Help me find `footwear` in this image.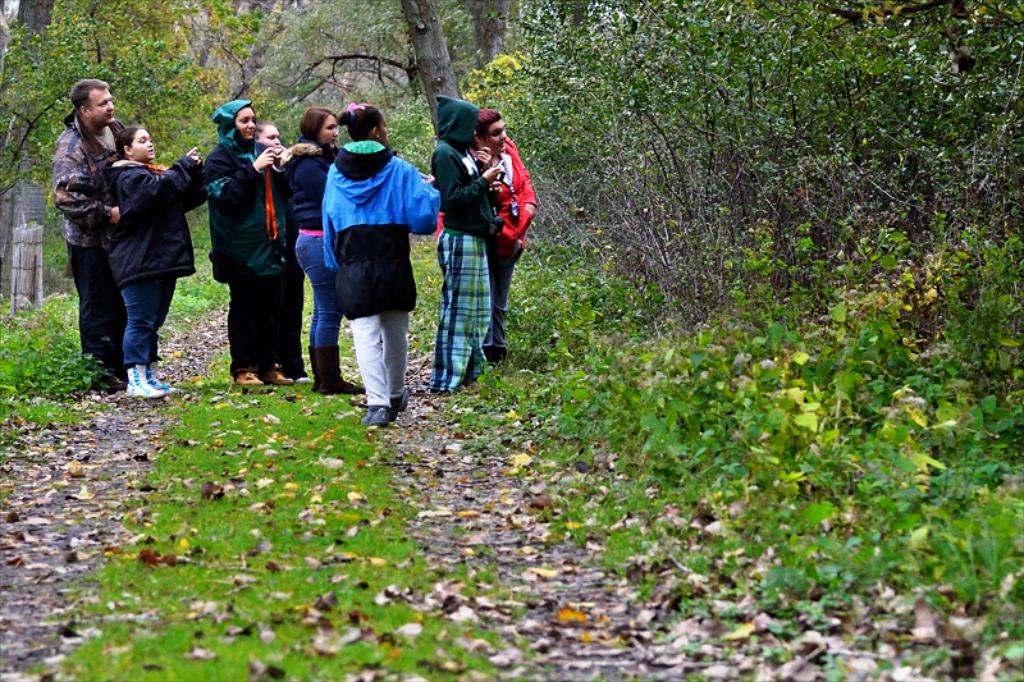
Found it: BBox(147, 361, 175, 397).
